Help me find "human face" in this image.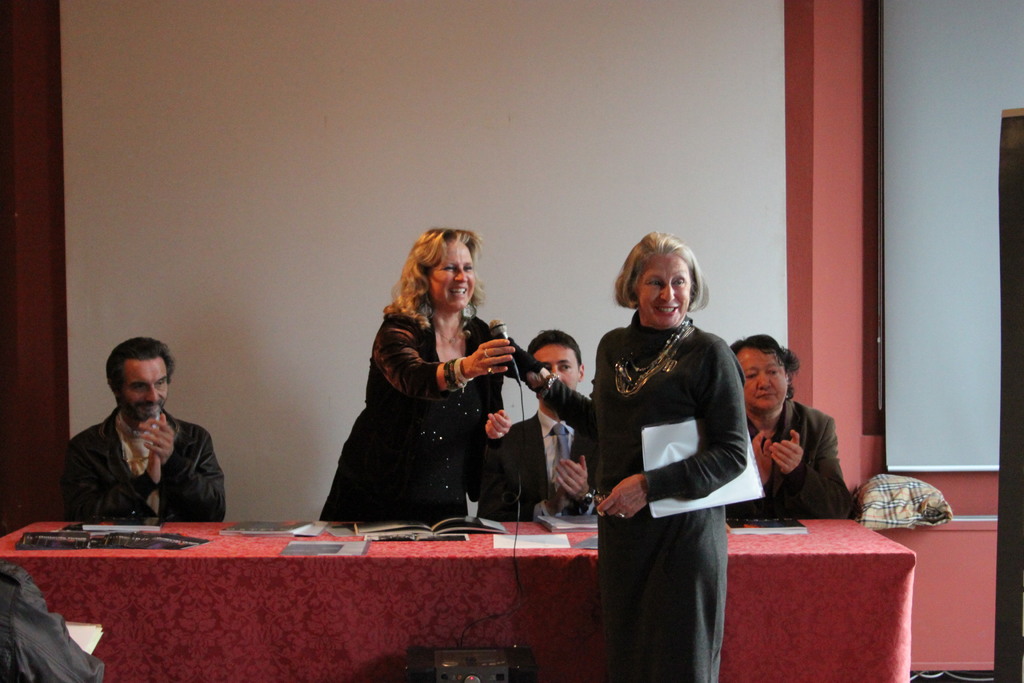
Found it: {"left": 123, "top": 359, "right": 168, "bottom": 424}.
